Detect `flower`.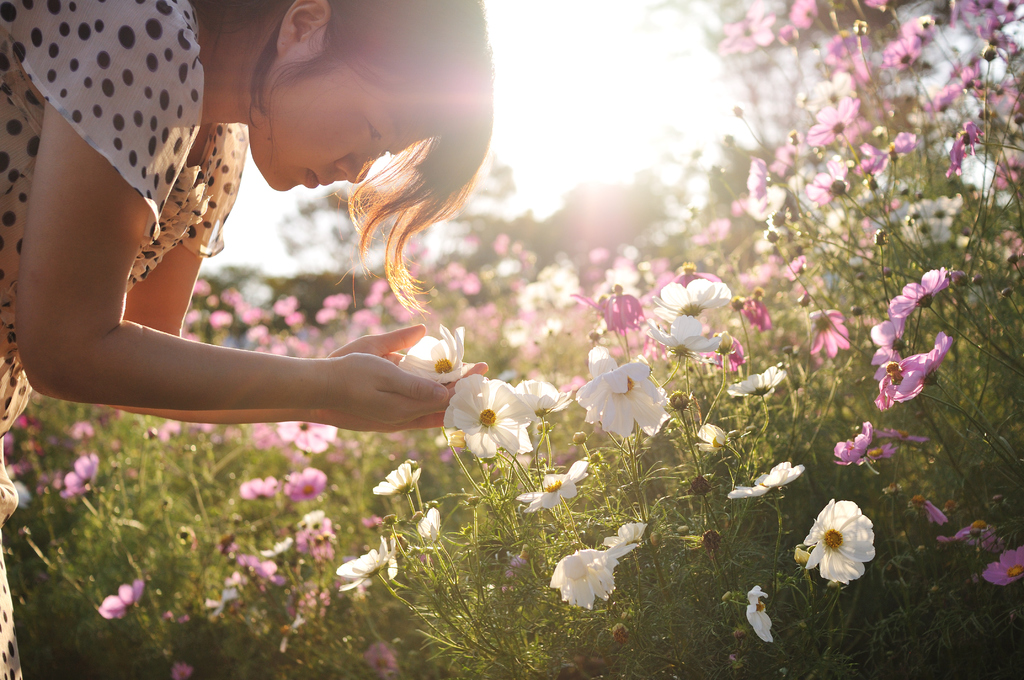
Detected at locate(801, 302, 850, 360).
